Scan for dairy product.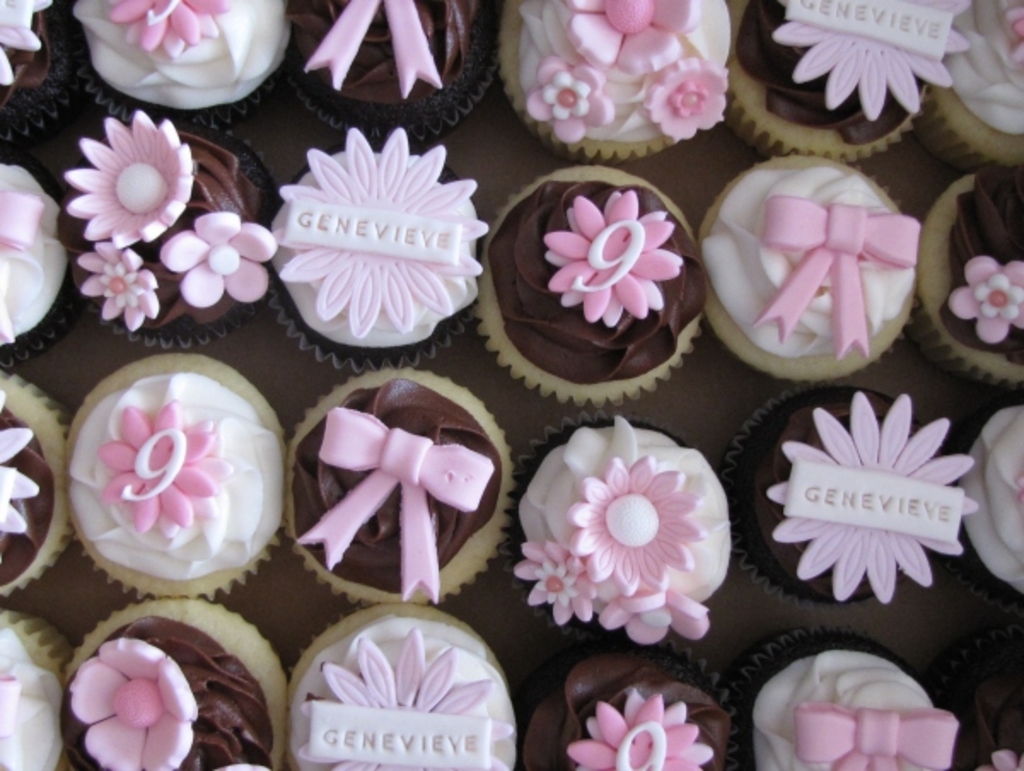
Scan result: 68/375/292/580.
